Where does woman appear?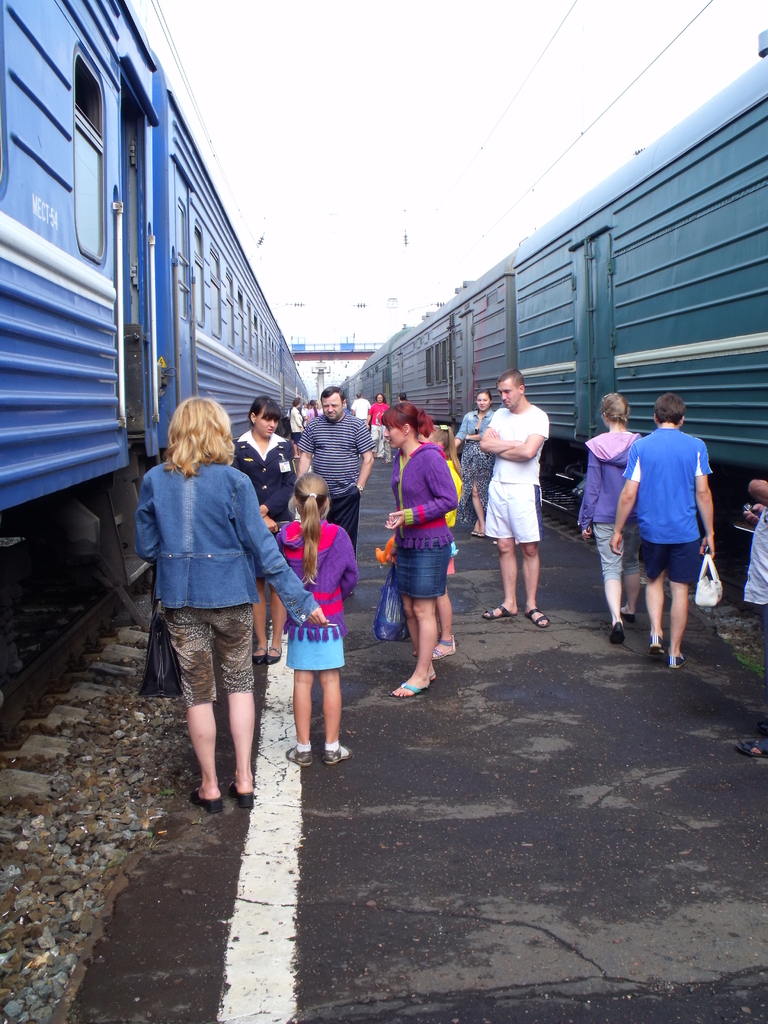
Appears at (388, 404, 457, 700).
